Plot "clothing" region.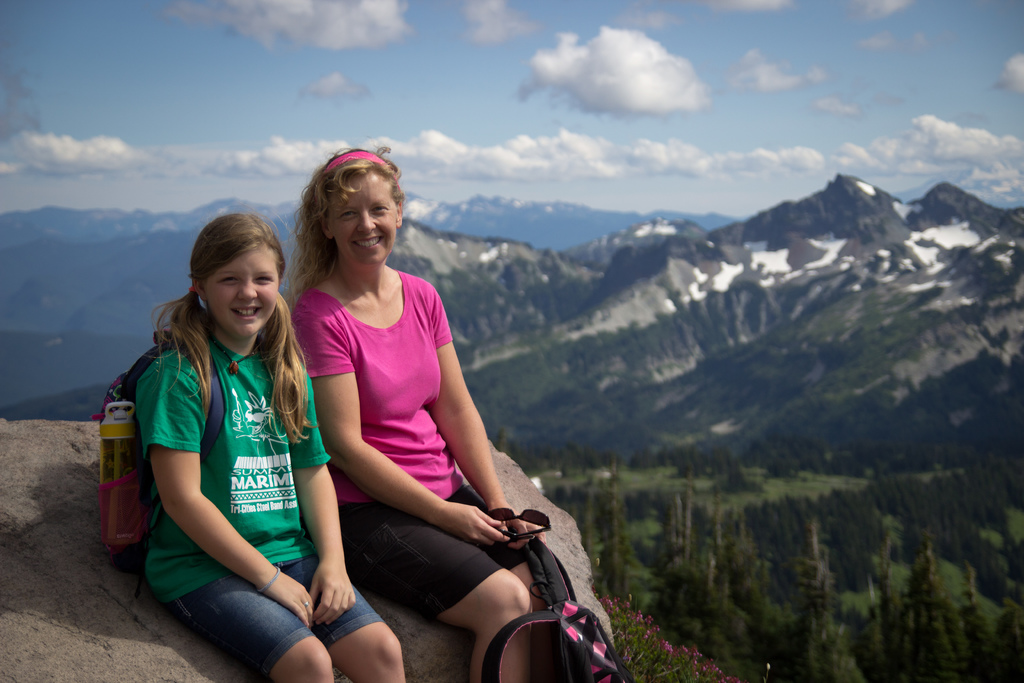
Plotted at pyautogui.locateOnScreen(295, 267, 548, 622).
